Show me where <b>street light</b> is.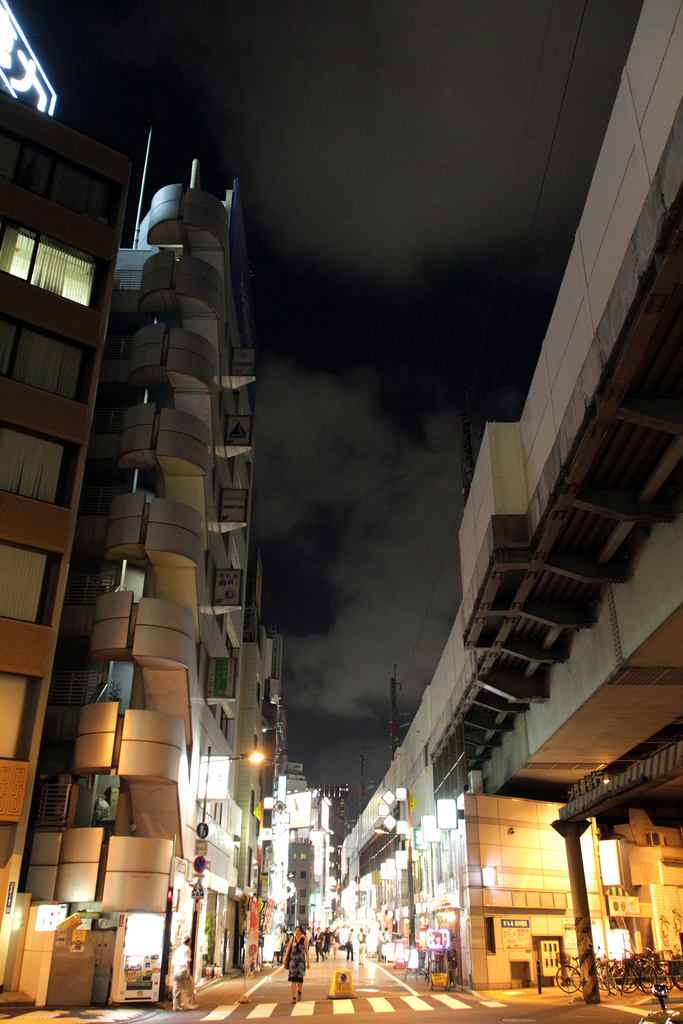
<b>street light</b> is at [left=194, top=746, right=266, bottom=766].
